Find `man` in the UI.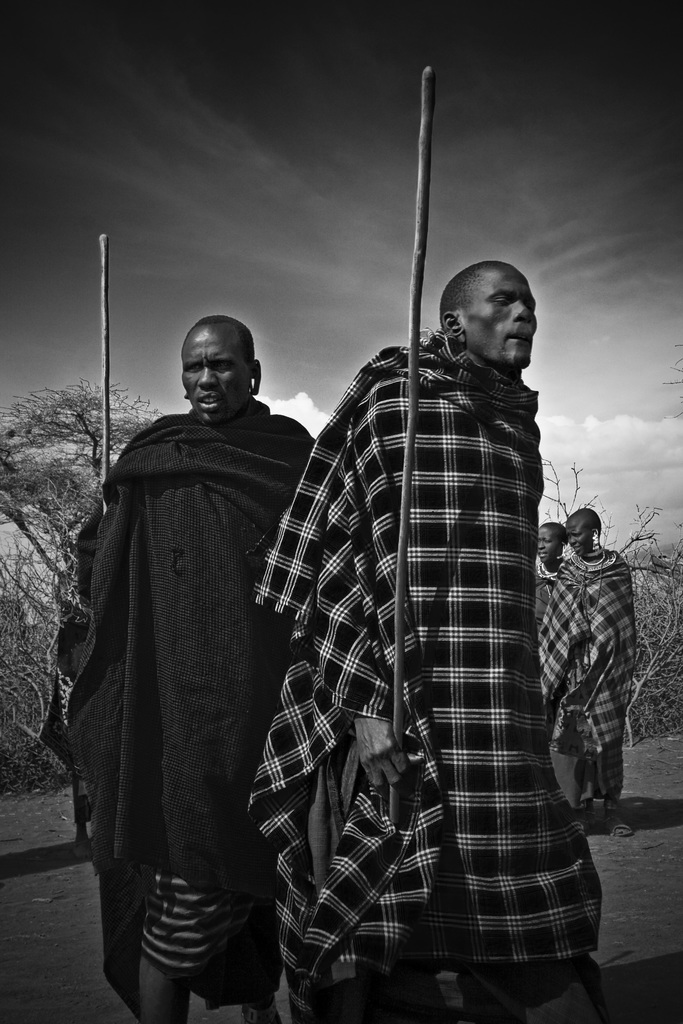
UI element at <box>65,307,319,1010</box>.
